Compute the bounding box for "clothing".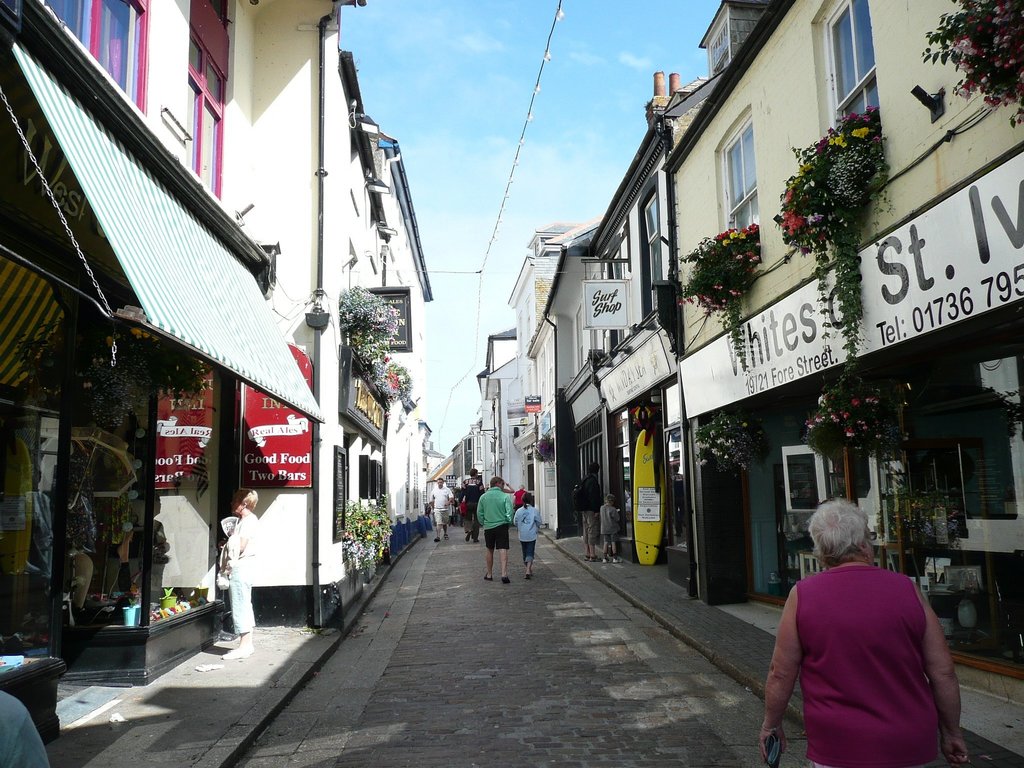
[left=778, top=541, right=966, bottom=762].
